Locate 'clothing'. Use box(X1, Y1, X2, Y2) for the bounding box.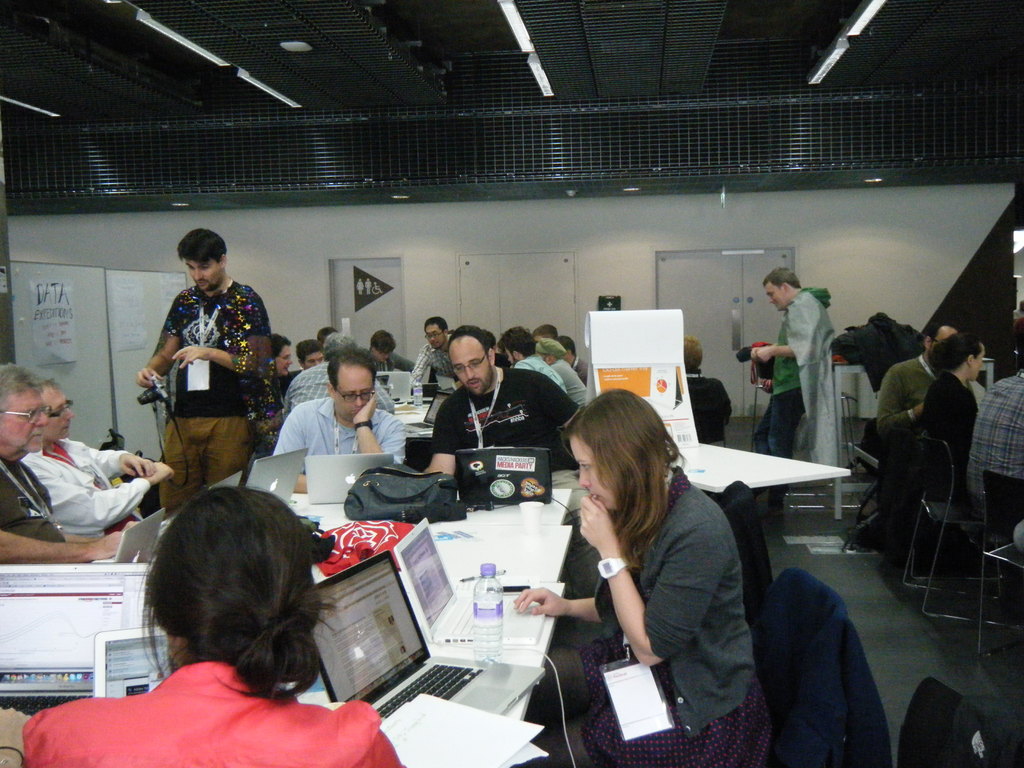
box(0, 450, 72, 549).
